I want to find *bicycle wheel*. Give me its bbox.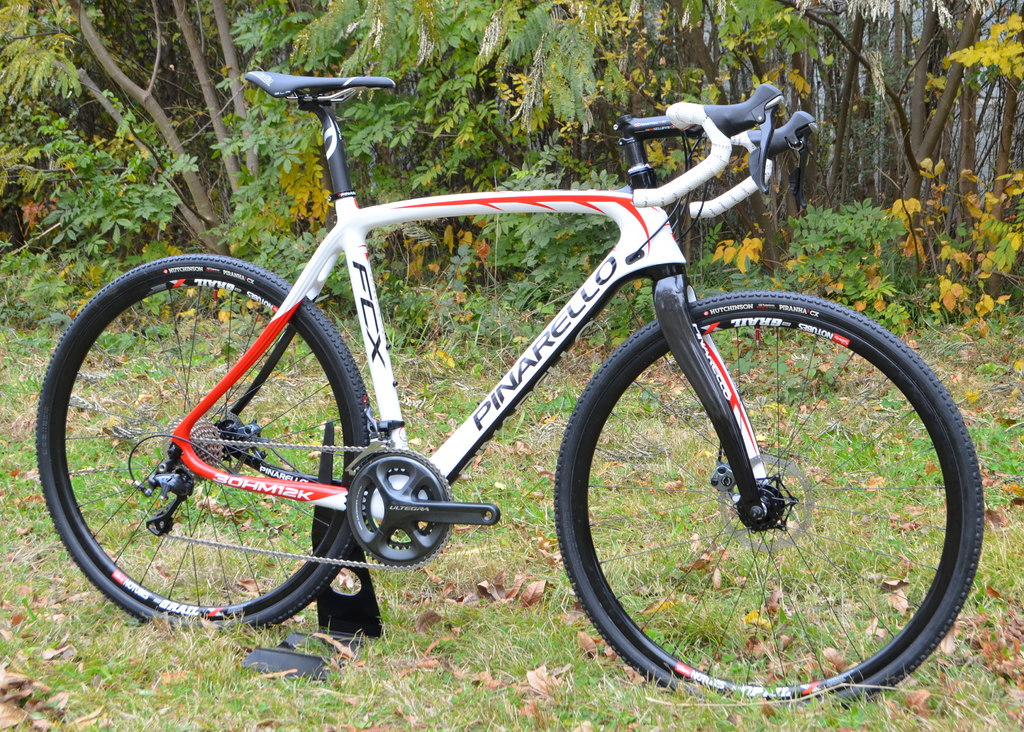
550,292,986,707.
